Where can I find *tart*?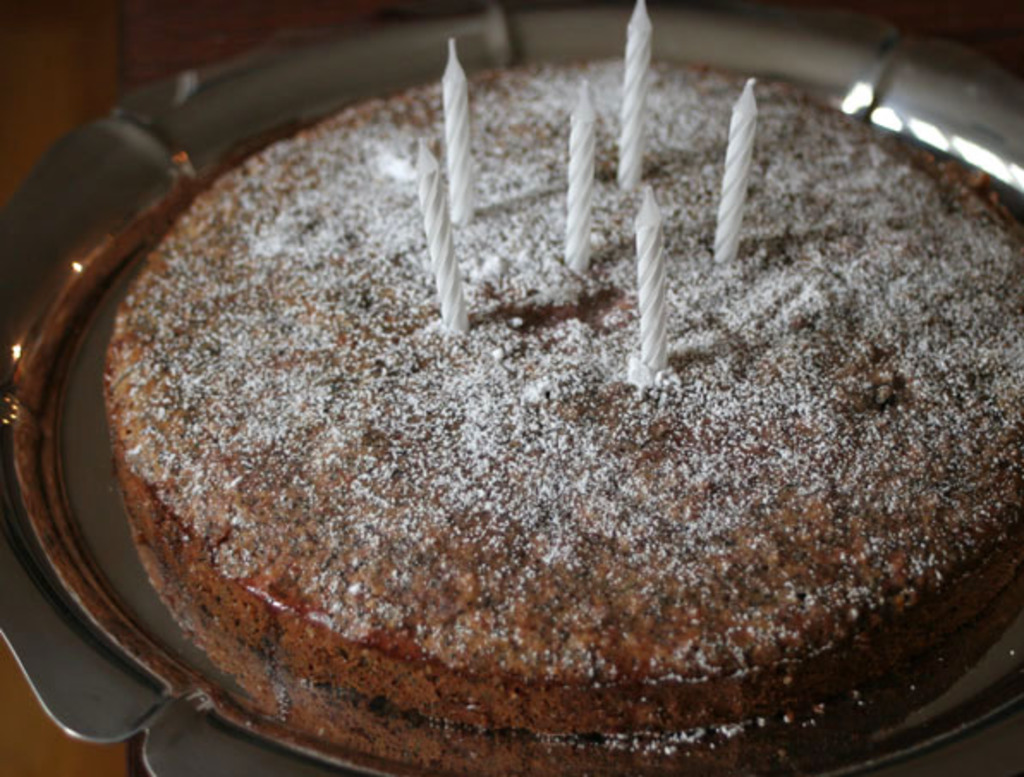
You can find it at bbox(88, 60, 950, 755).
